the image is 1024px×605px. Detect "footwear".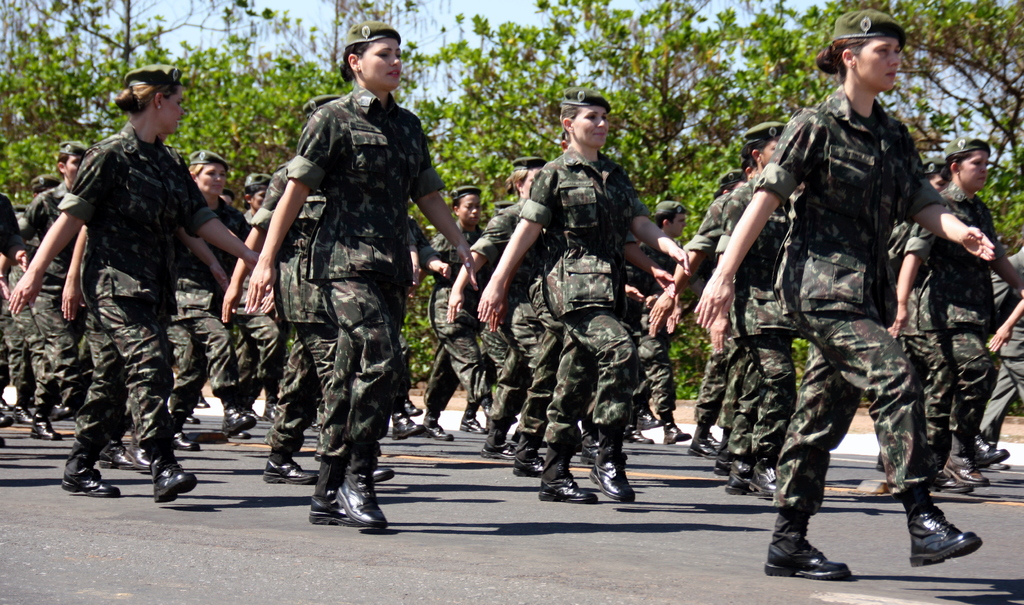
Detection: box=[152, 451, 197, 503].
